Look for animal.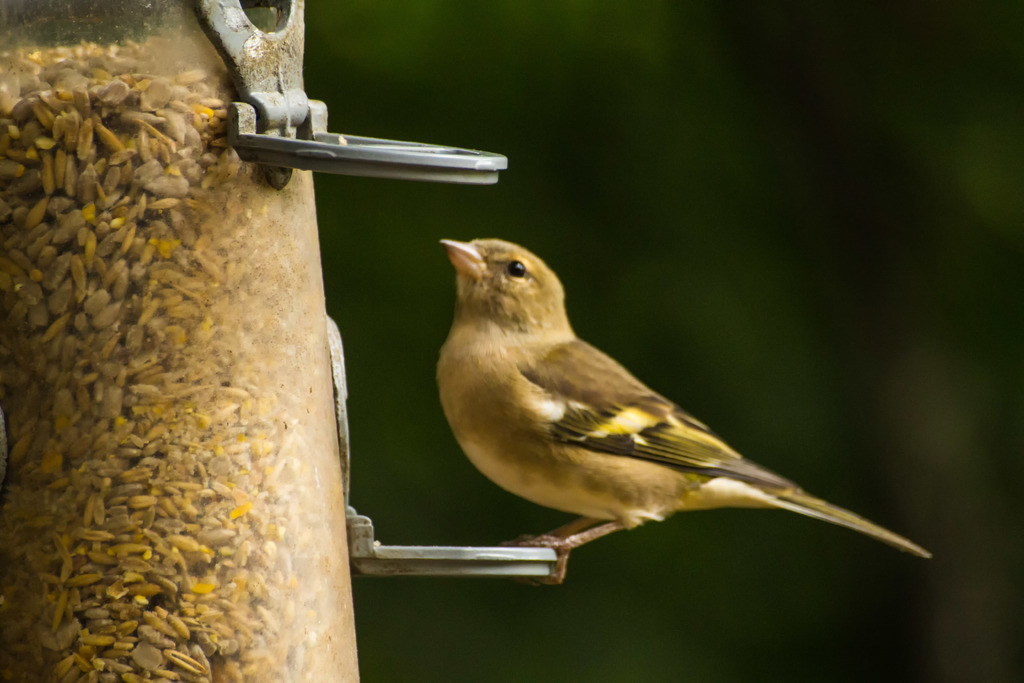
Found: {"left": 433, "top": 238, "right": 936, "bottom": 584}.
